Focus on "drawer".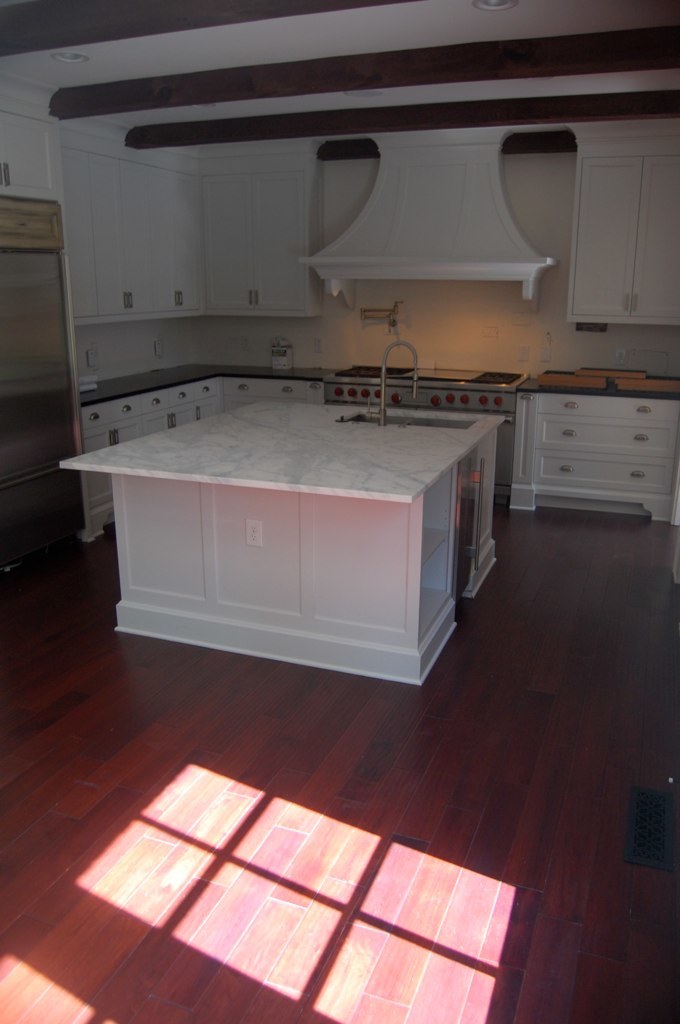
Focused at x1=538 y1=392 x2=676 y2=426.
